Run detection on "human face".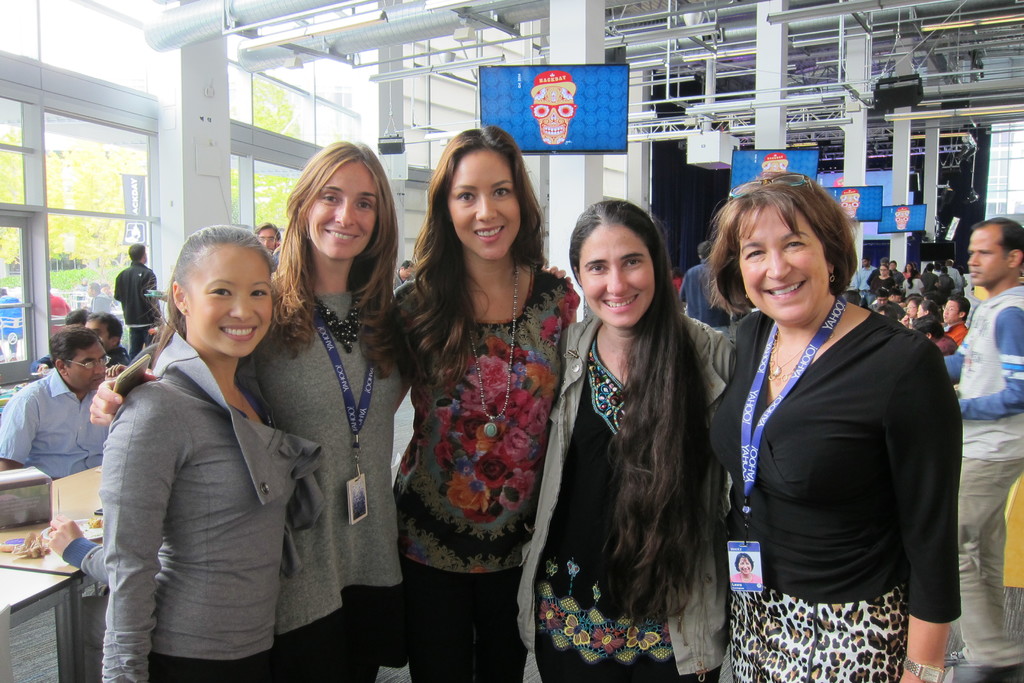
Result: pyautogui.locateOnScreen(310, 161, 380, 261).
